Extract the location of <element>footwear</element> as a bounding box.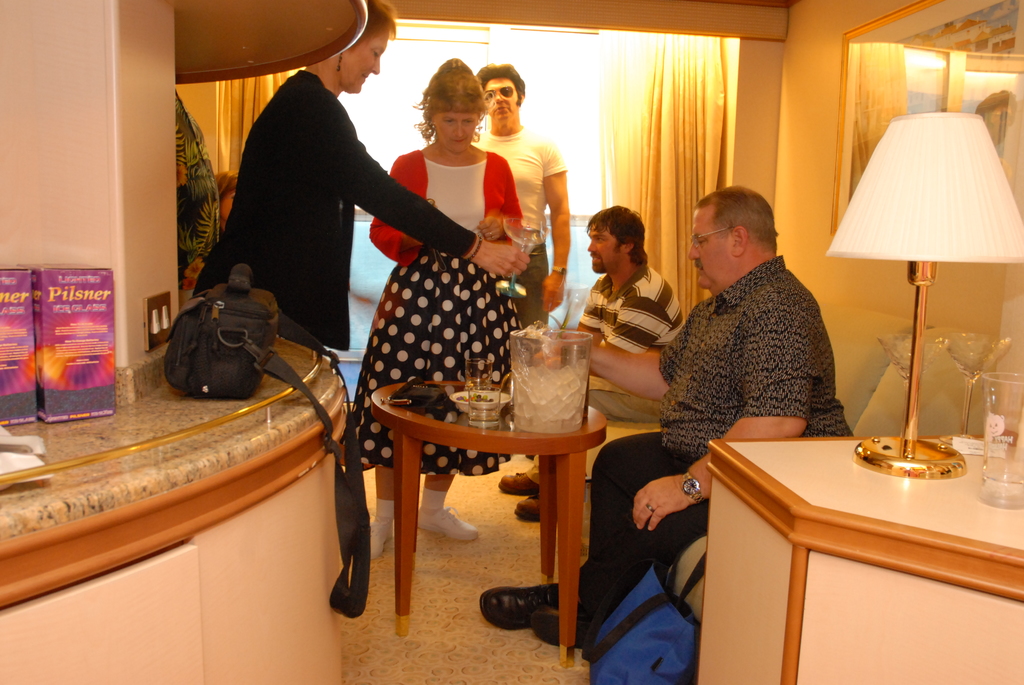
366:512:397:563.
